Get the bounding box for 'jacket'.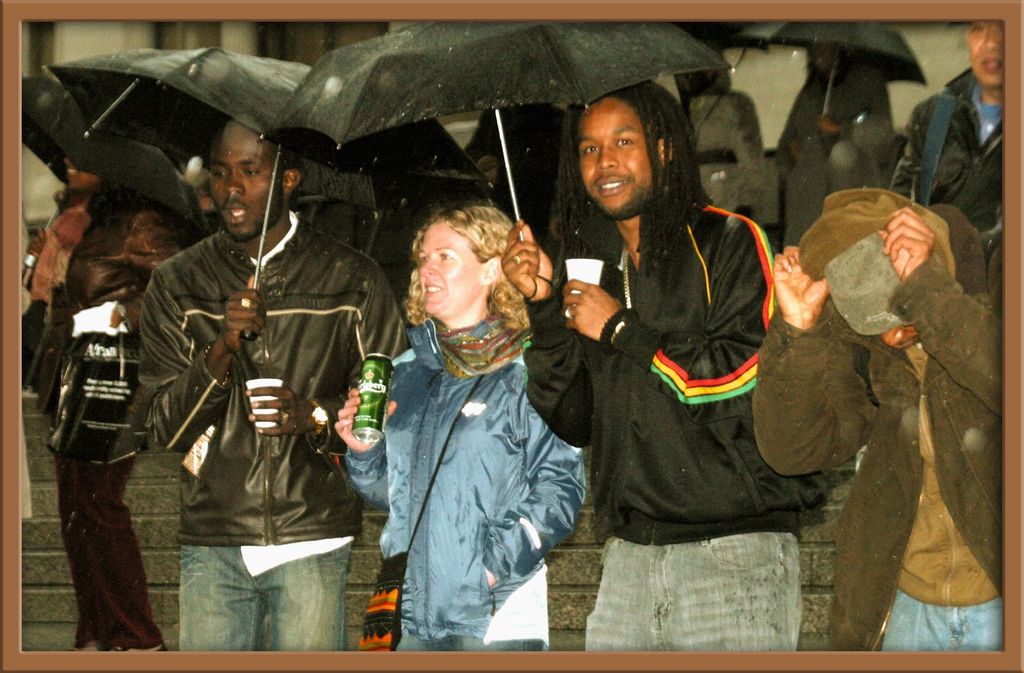
<bbox>124, 162, 382, 560</bbox>.
